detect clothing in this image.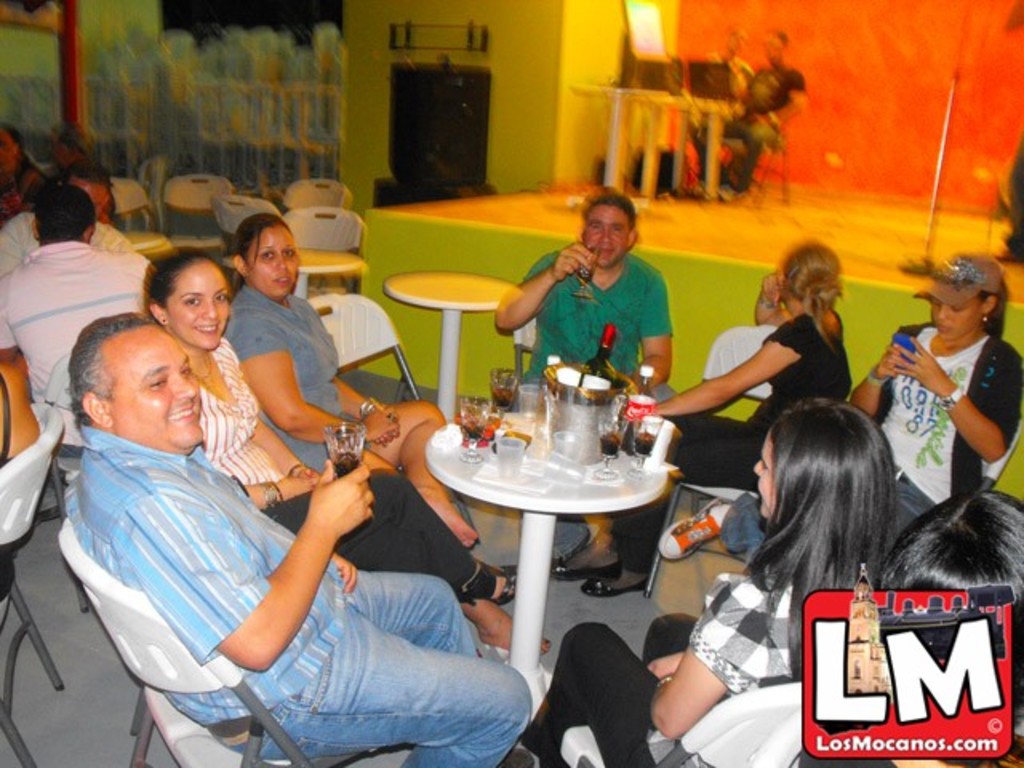
Detection: <box>227,288,381,480</box>.
